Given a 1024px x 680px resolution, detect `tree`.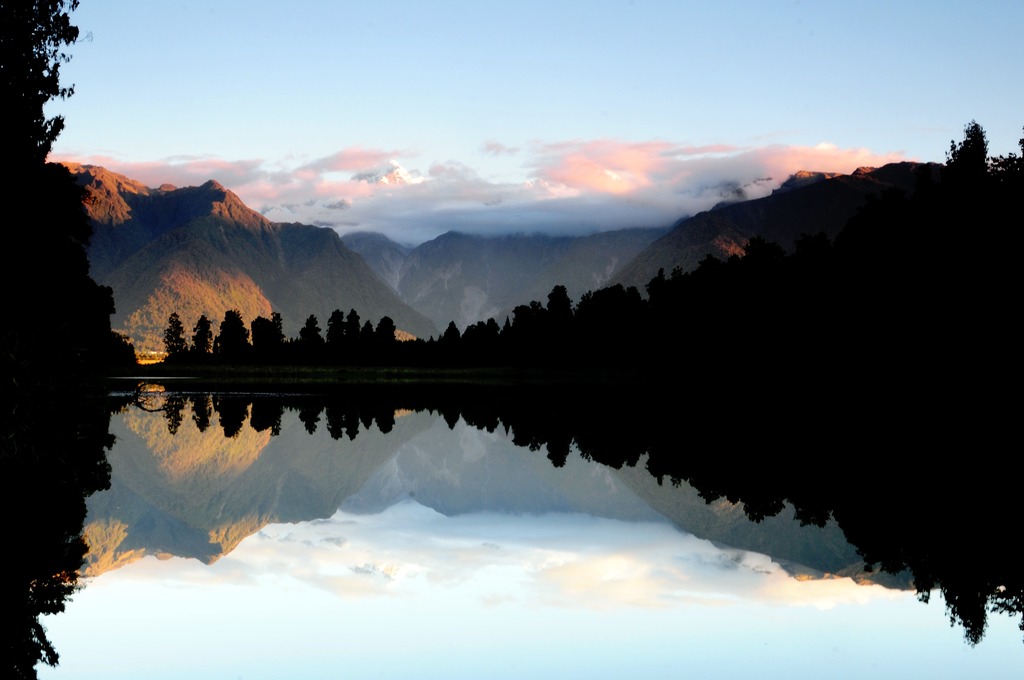
select_region(170, 318, 195, 360).
